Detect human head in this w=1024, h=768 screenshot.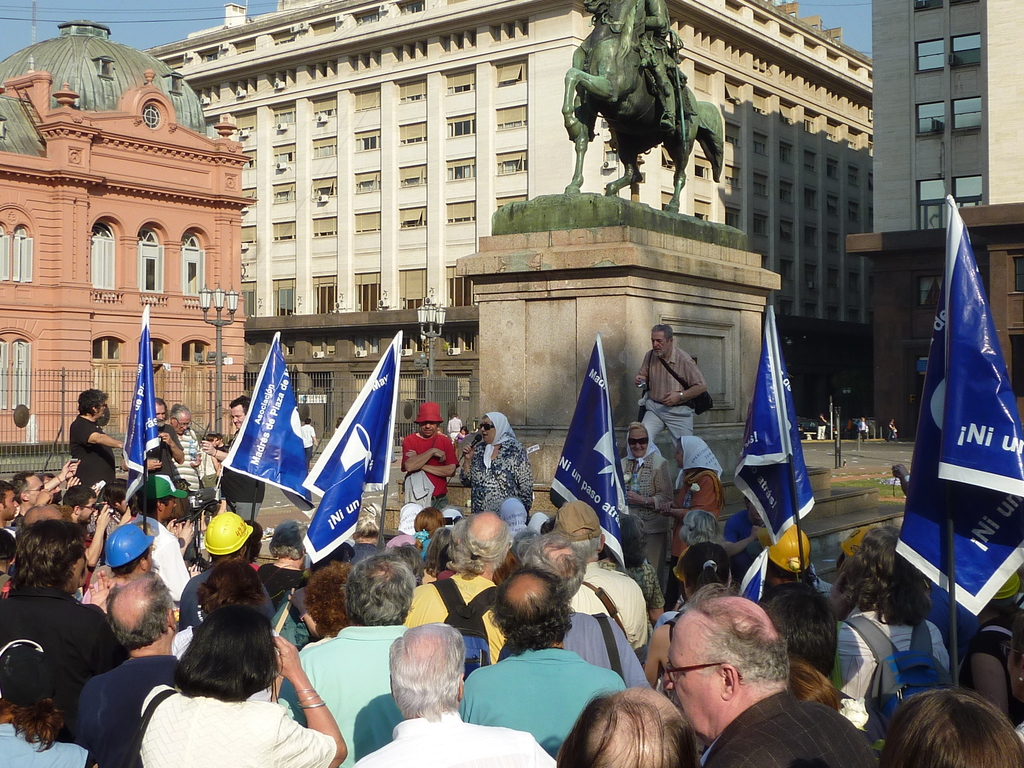
Detection: bbox=[301, 563, 355, 639].
